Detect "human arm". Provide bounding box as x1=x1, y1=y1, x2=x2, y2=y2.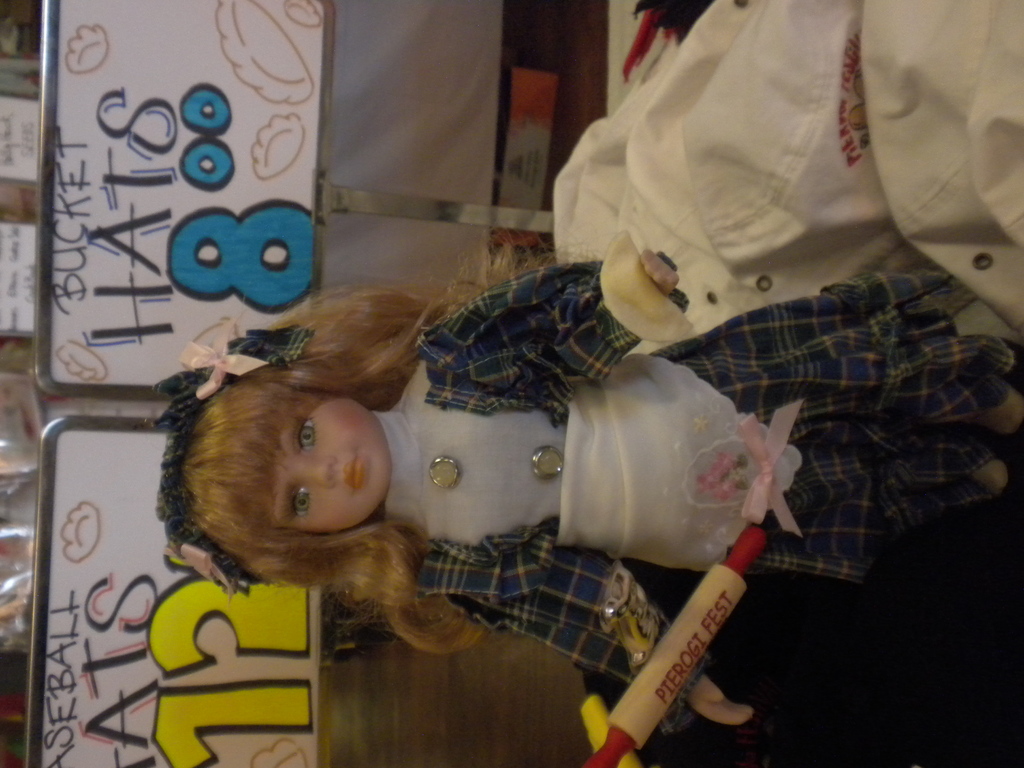
x1=429, y1=563, x2=763, y2=728.
